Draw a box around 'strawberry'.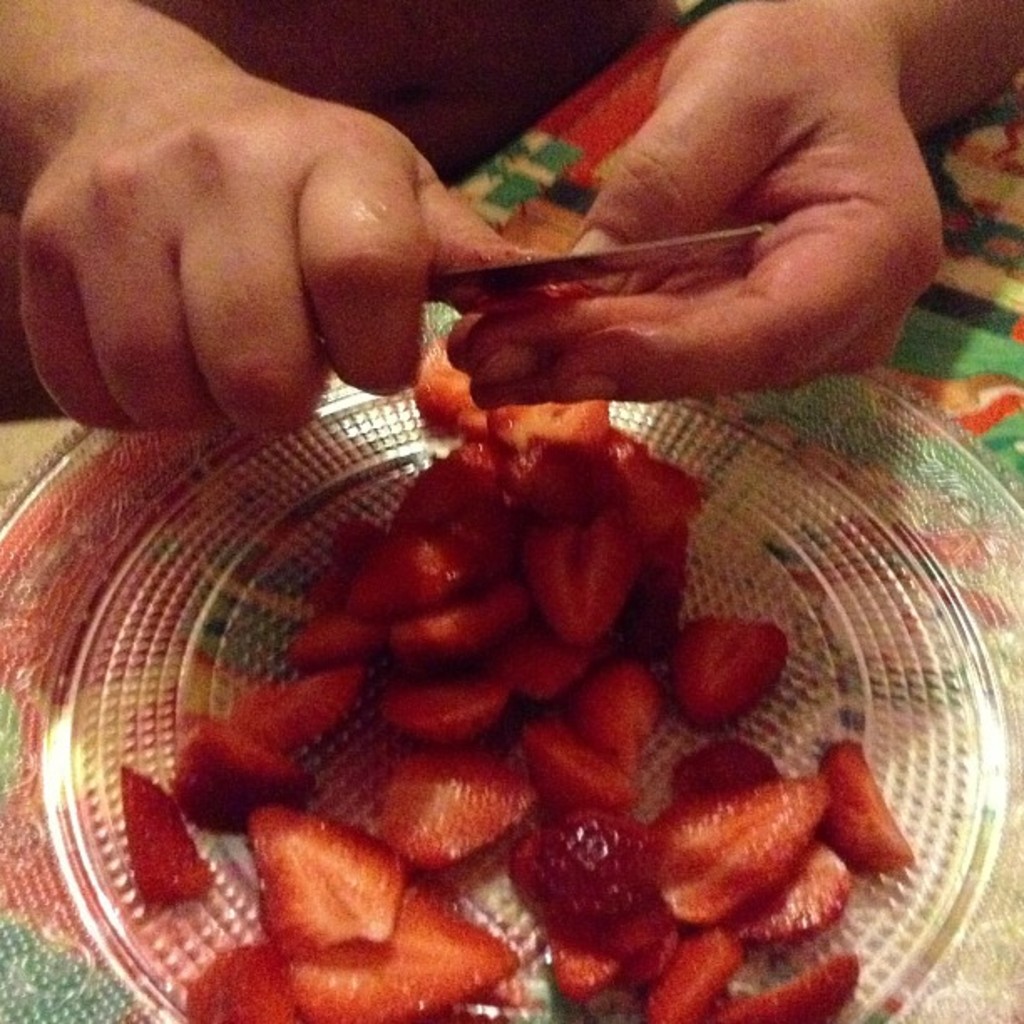
668:624:805:735.
